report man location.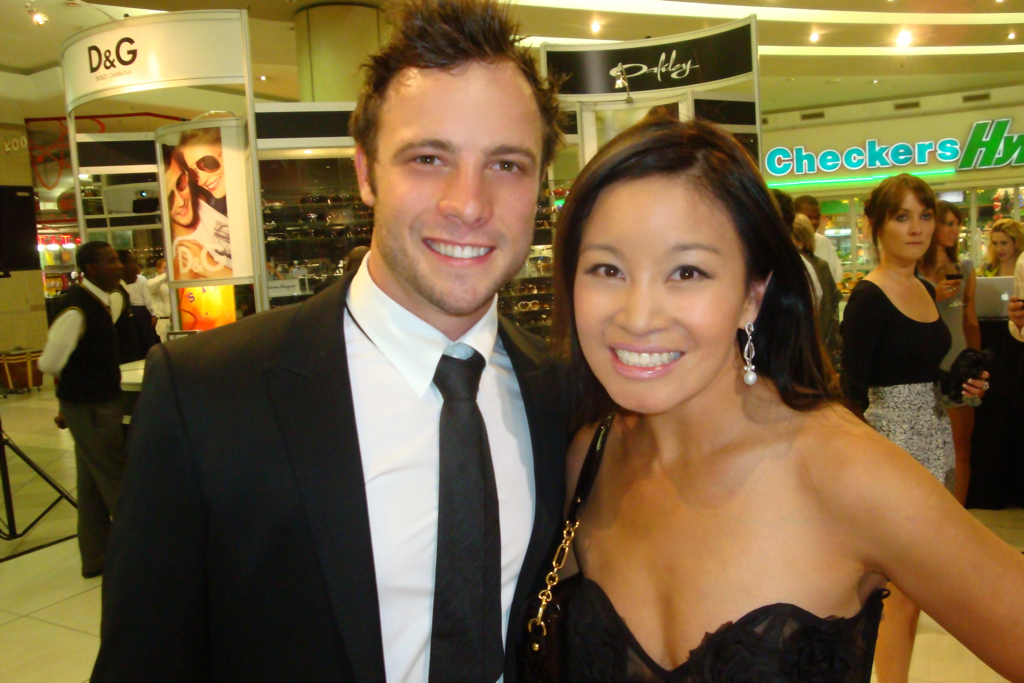
Report: 233/5/558/678.
